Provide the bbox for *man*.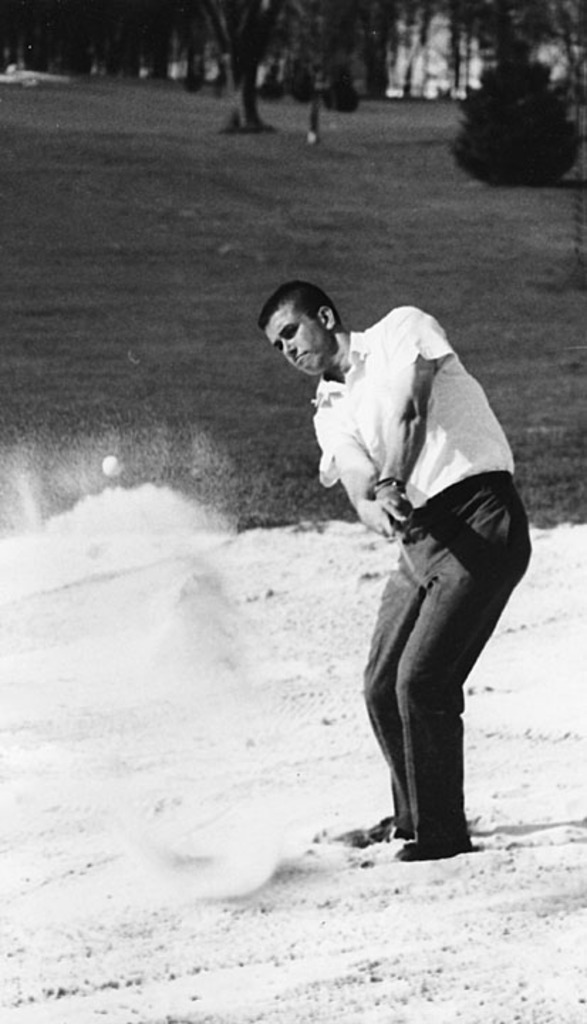
detection(254, 279, 533, 860).
